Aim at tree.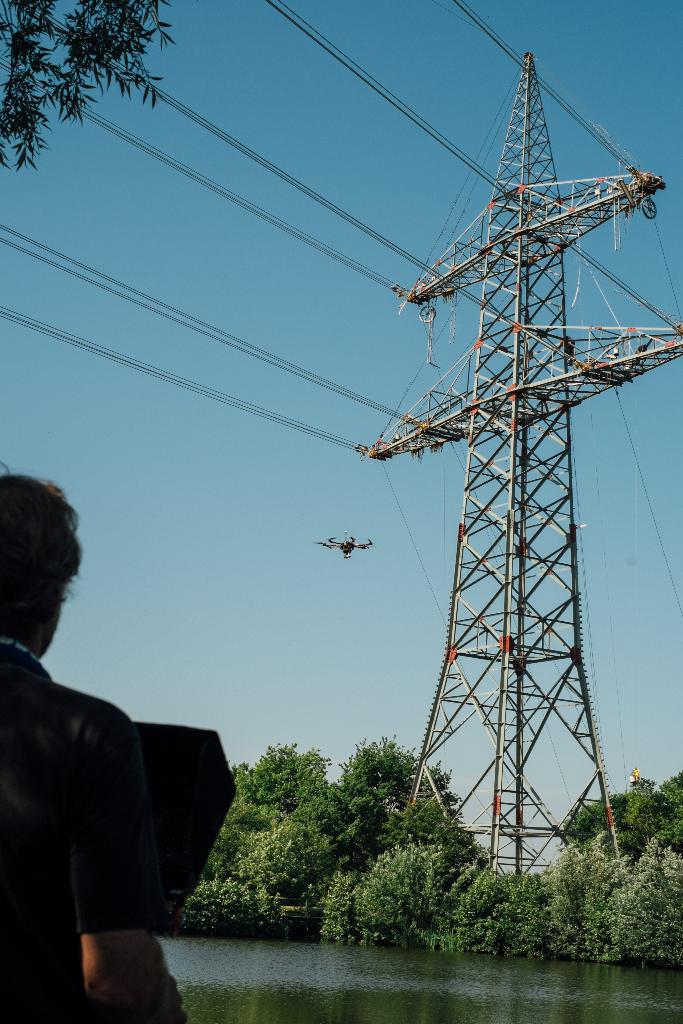
Aimed at pyautogui.locateOnScreen(537, 829, 632, 956).
